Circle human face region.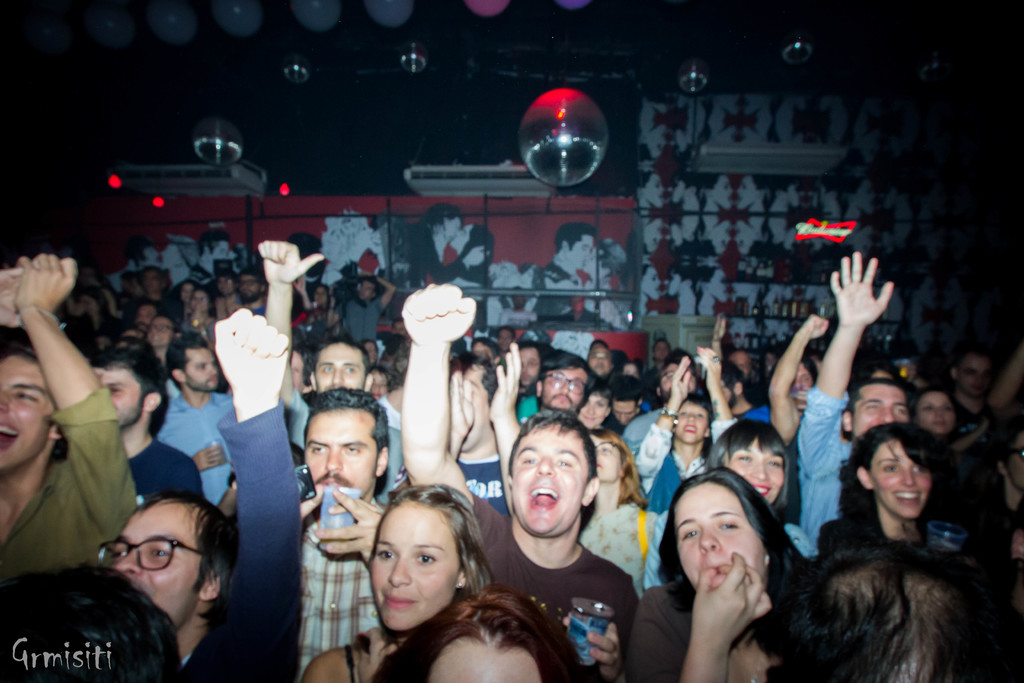
Region: Rect(671, 129, 689, 154).
